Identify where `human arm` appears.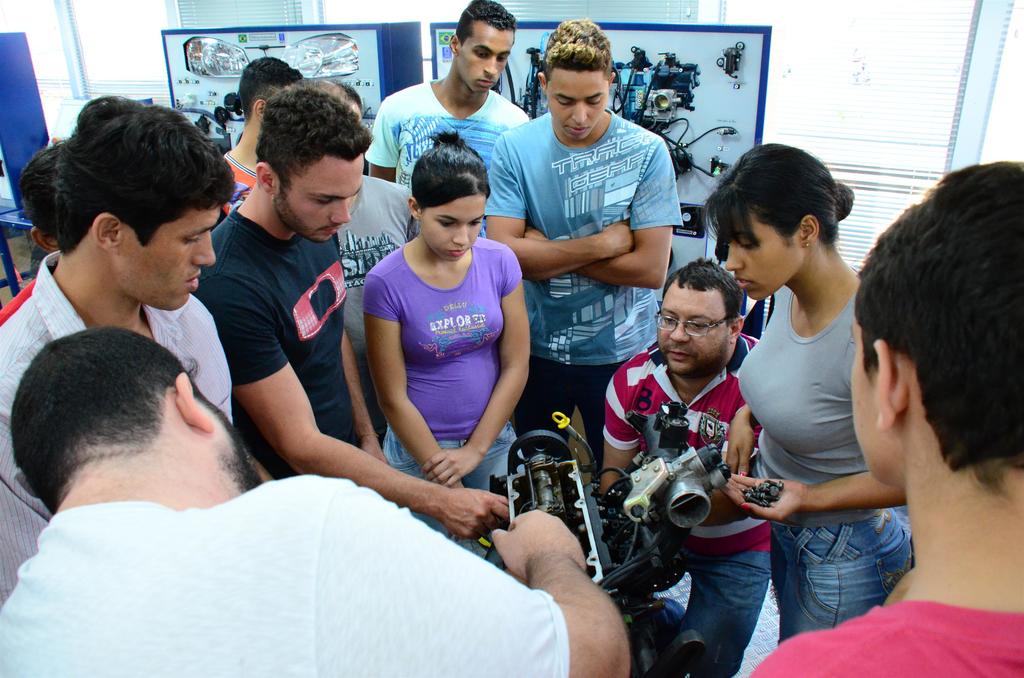
Appears at (x1=362, y1=277, x2=467, y2=542).
